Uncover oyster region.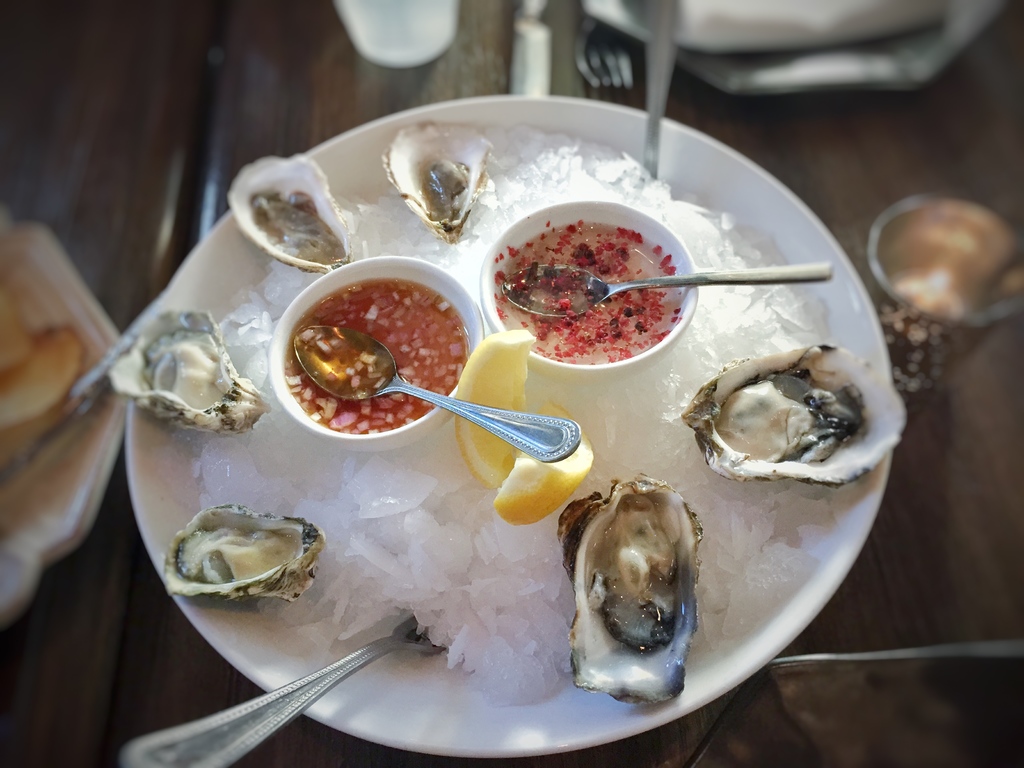
Uncovered: {"x1": 676, "y1": 339, "x2": 908, "y2": 491}.
